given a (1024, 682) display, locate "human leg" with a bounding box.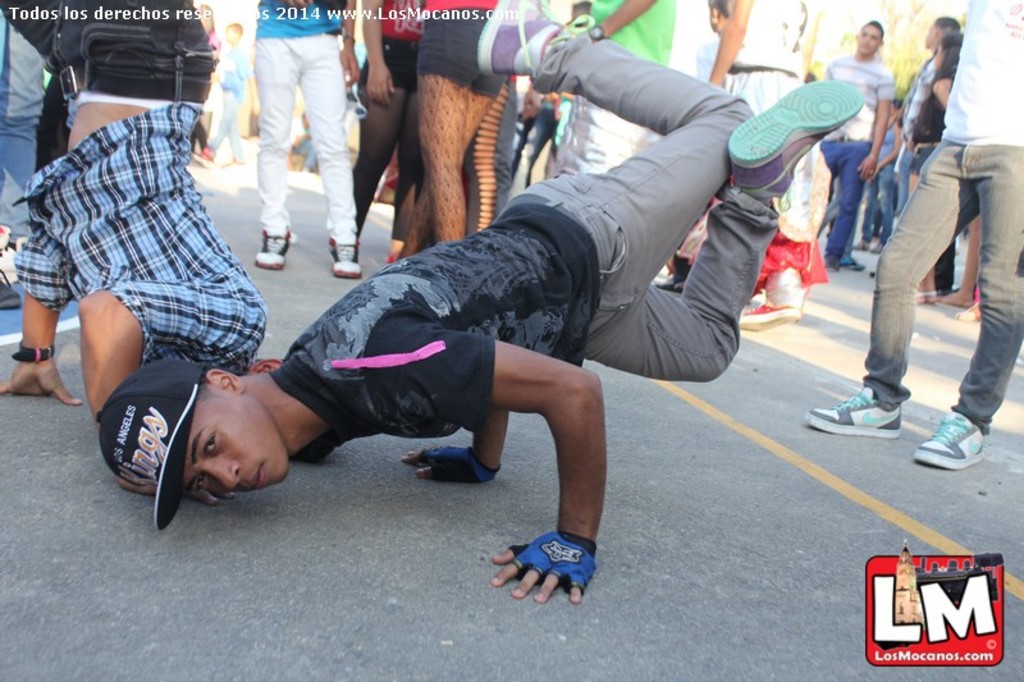
Located: x1=913 y1=146 x2=1023 y2=472.
